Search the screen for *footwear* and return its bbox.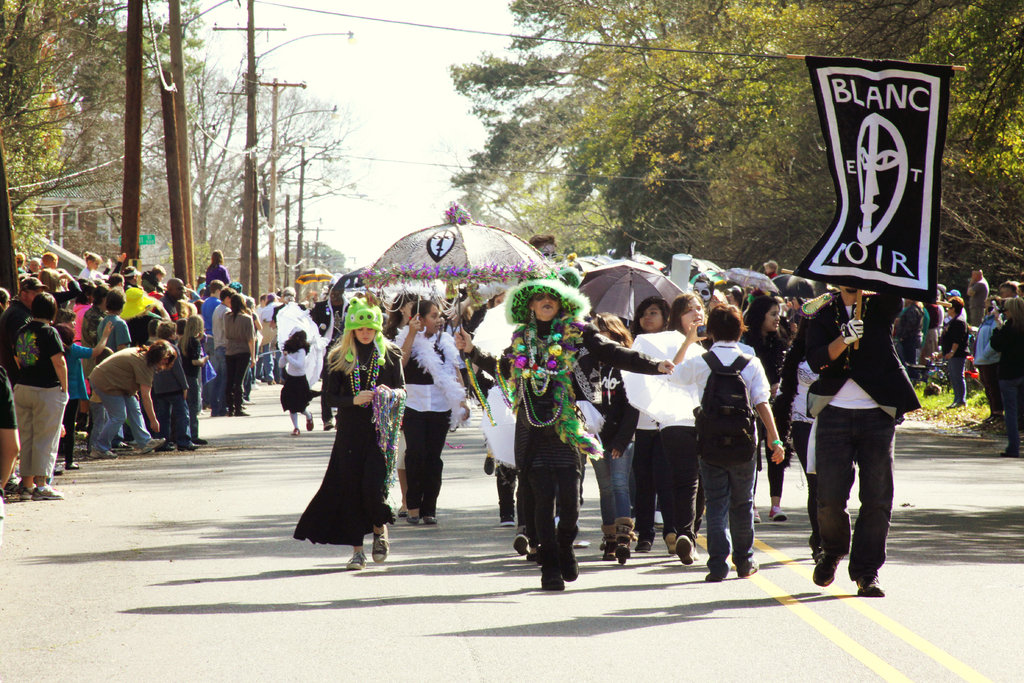
Found: [x1=70, y1=465, x2=80, y2=467].
